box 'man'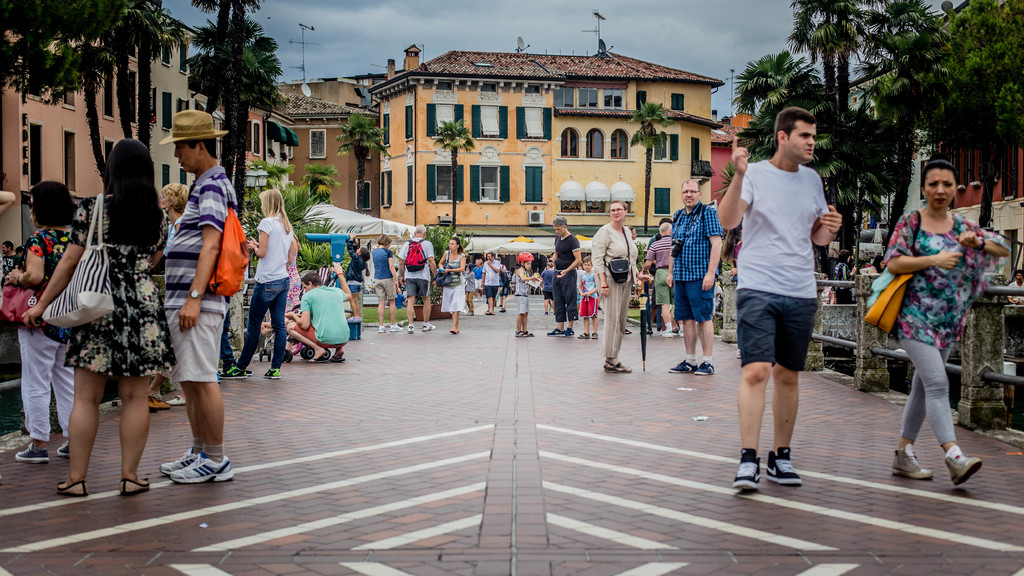
{"left": 0, "top": 239, "right": 20, "bottom": 276}
